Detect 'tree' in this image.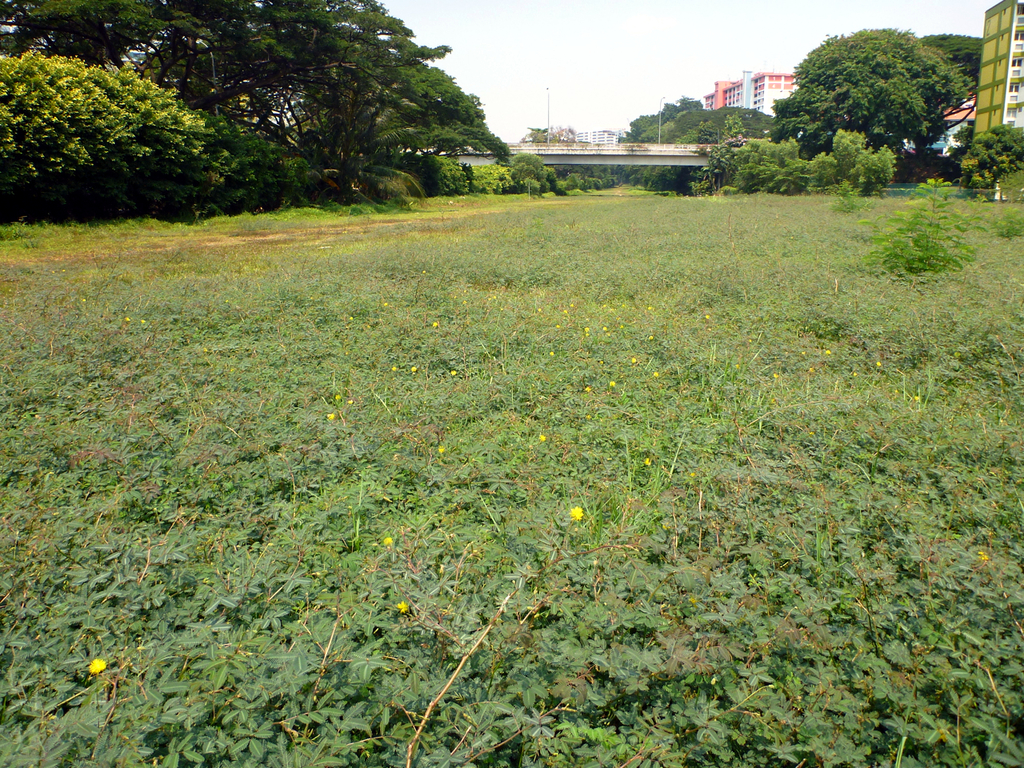
Detection: locate(923, 31, 974, 95).
